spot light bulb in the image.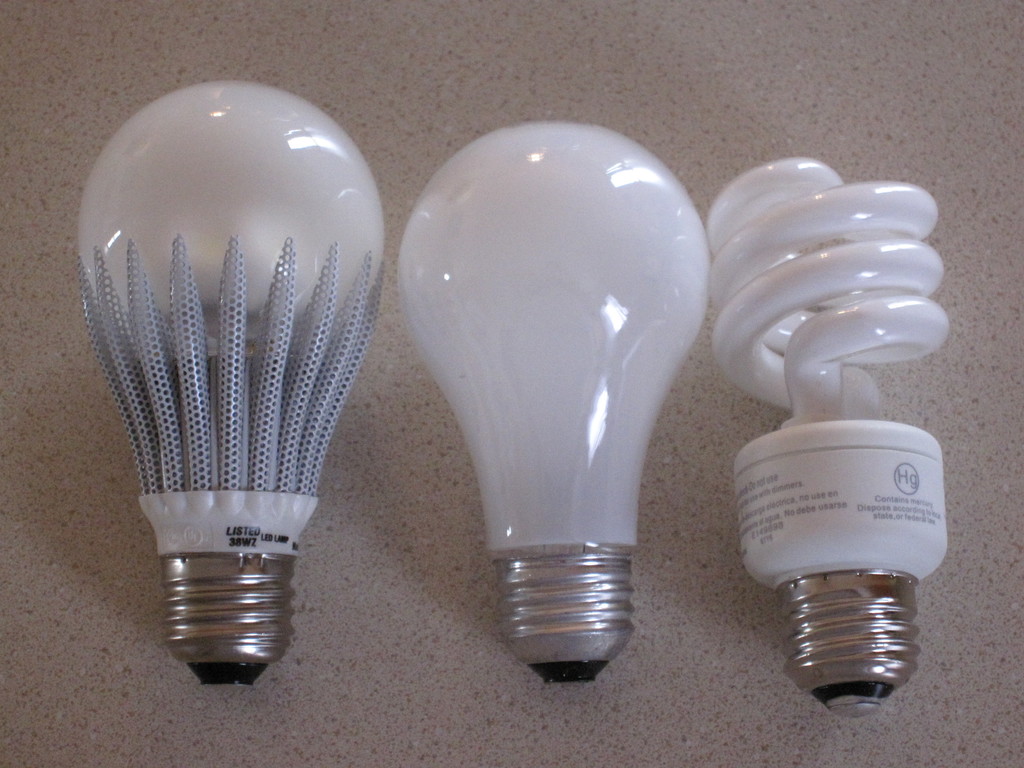
light bulb found at (left=72, top=77, right=384, bottom=688).
